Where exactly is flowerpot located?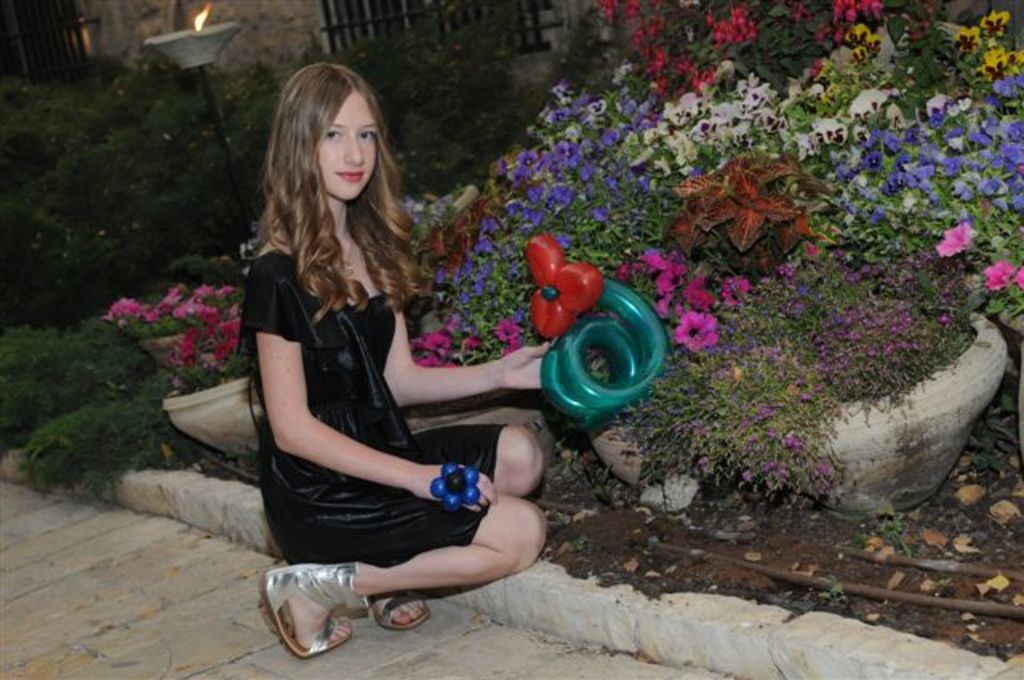
Its bounding box is [712,306,1006,520].
